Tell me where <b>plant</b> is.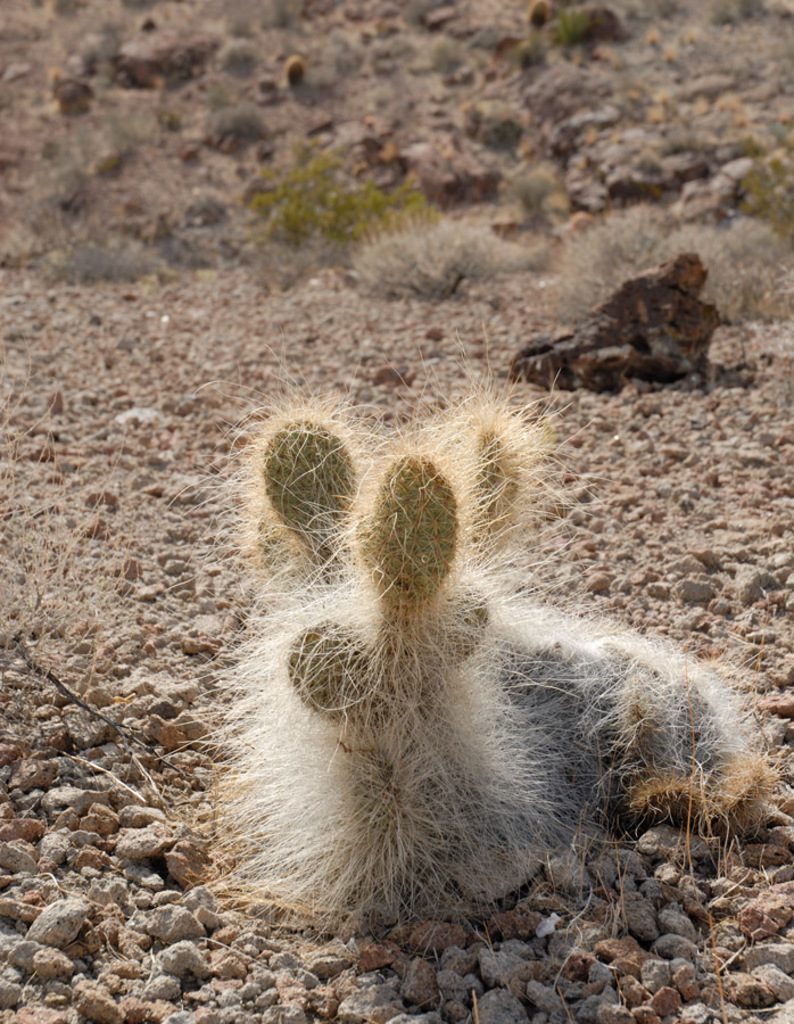
<b>plant</b> is at Rect(727, 141, 793, 255).
